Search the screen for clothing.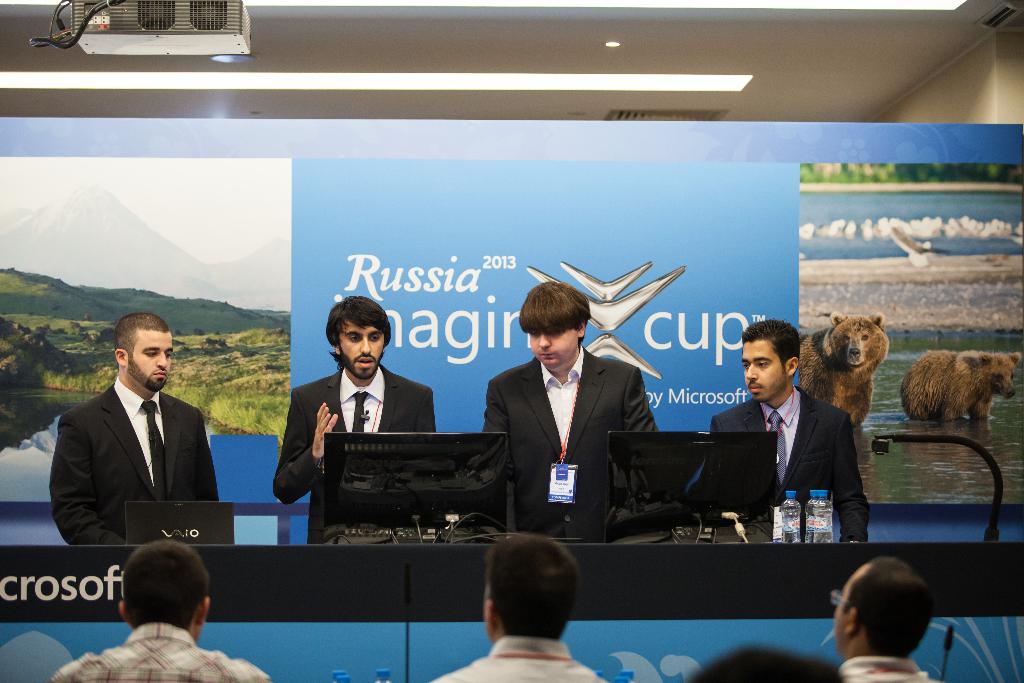
Found at 422,636,611,682.
